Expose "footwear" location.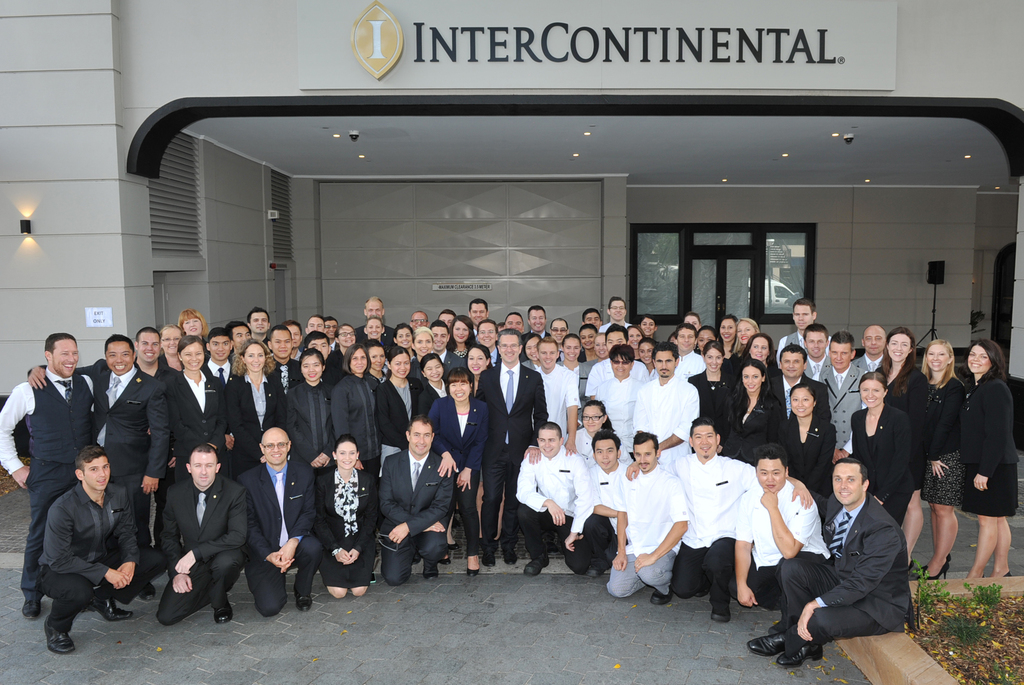
Exposed at 214 605 234 622.
